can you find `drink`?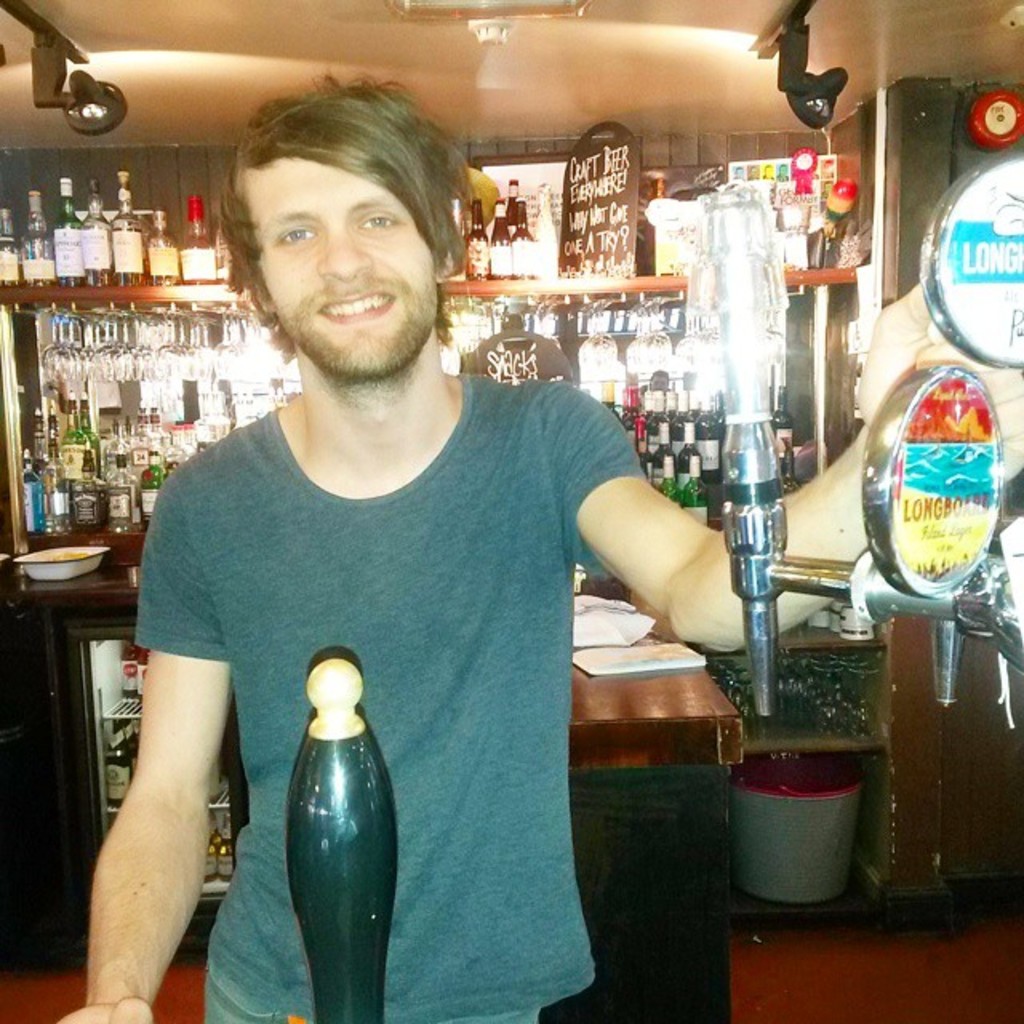
Yes, bounding box: (218, 814, 238, 877).
